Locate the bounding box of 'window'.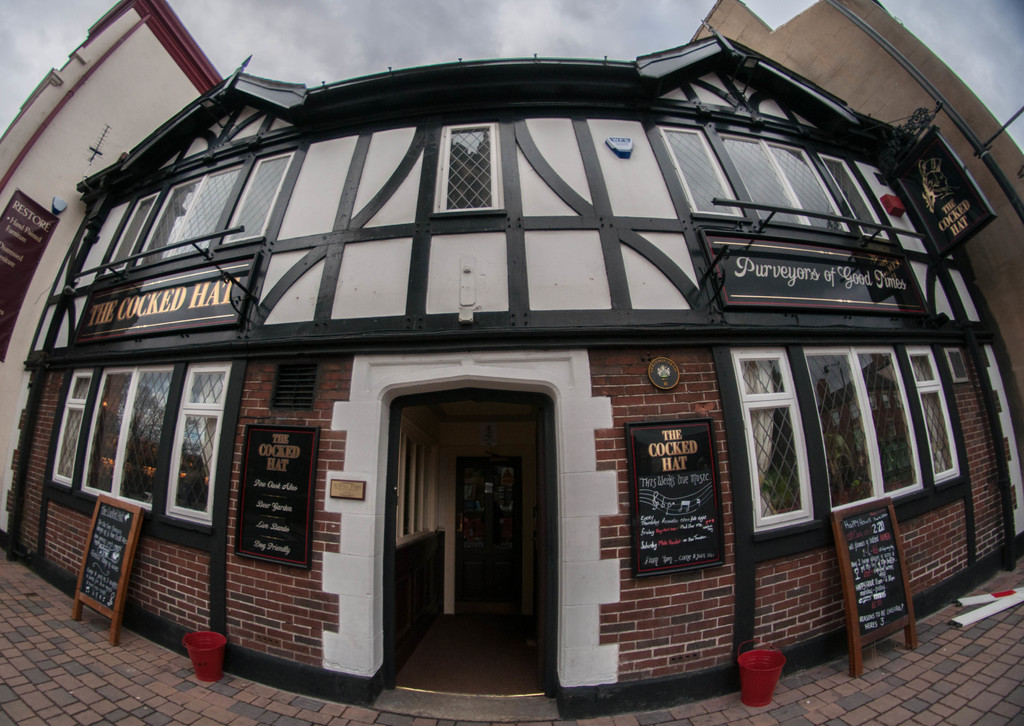
Bounding box: [x1=100, y1=131, x2=303, y2=280].
